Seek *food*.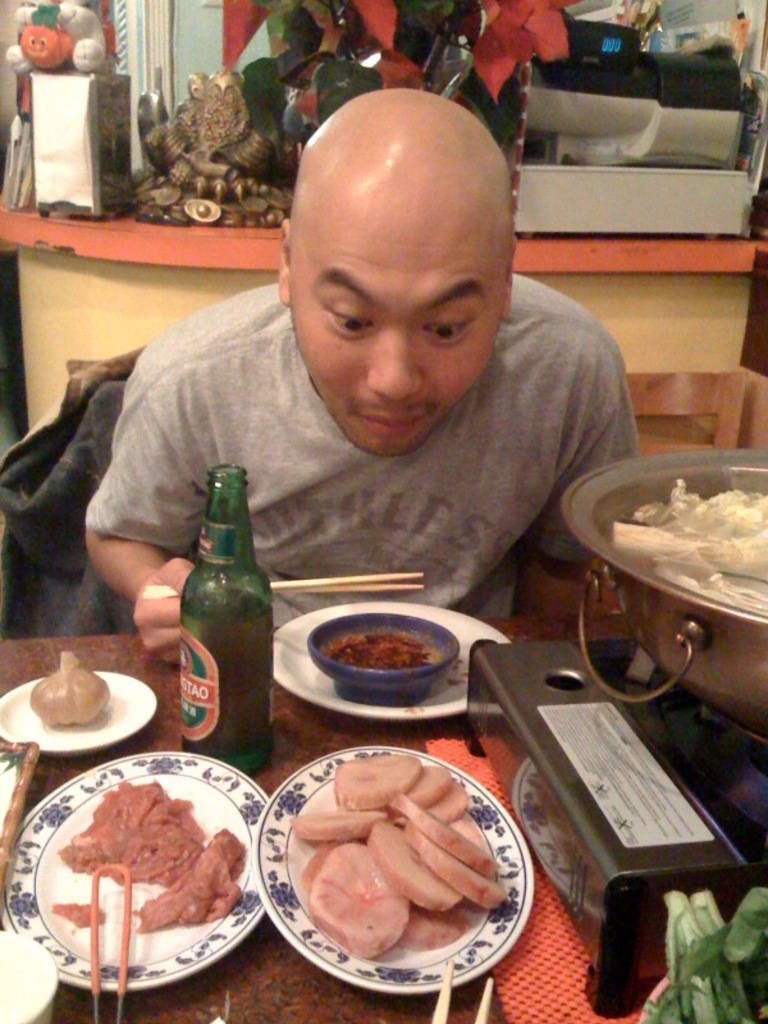
locate(27, 646, 111, 727).
